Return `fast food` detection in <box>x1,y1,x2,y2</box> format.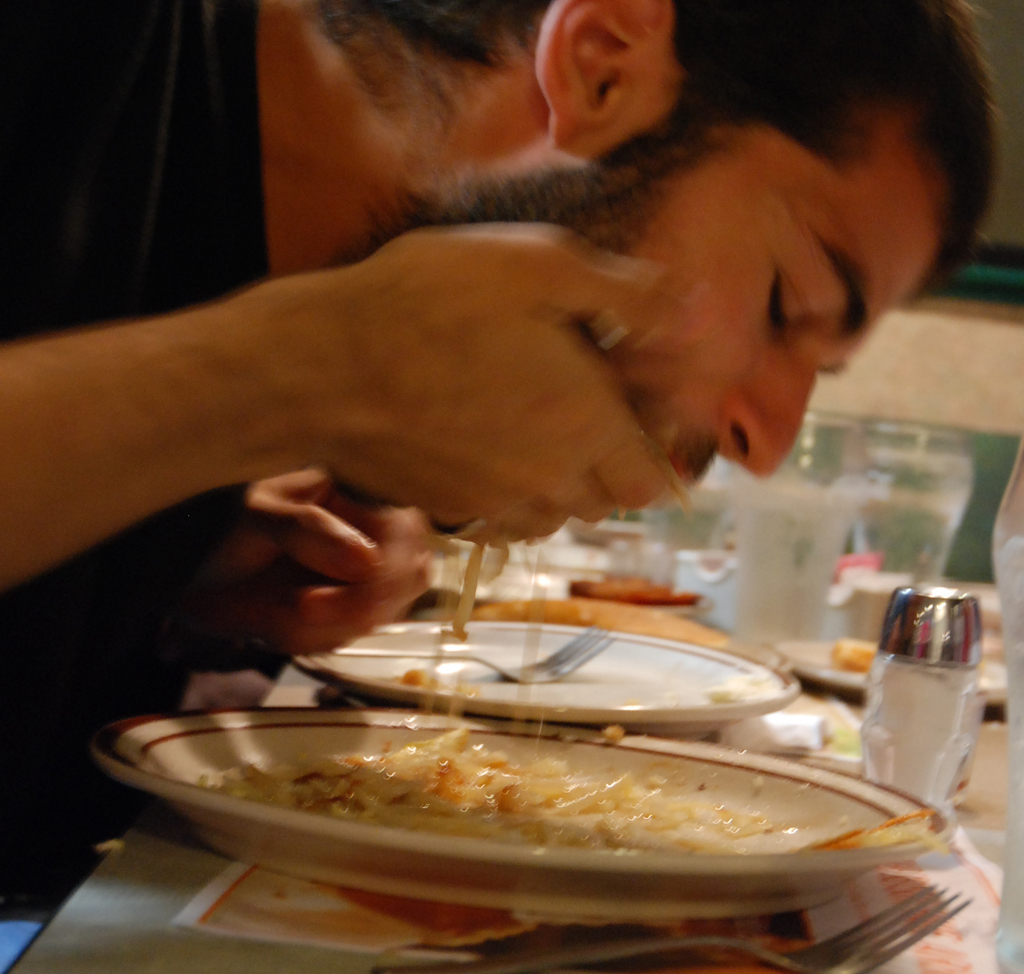
<box>152,327,842,856</box>.
